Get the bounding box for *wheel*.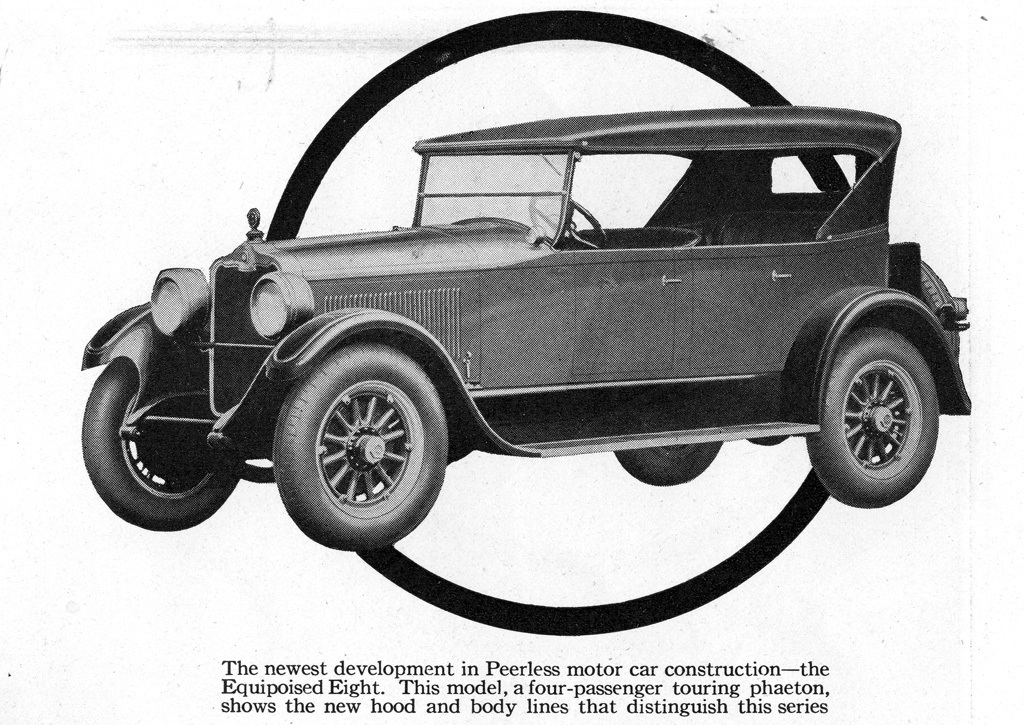
bbox=(275, 338, 450, 550).
